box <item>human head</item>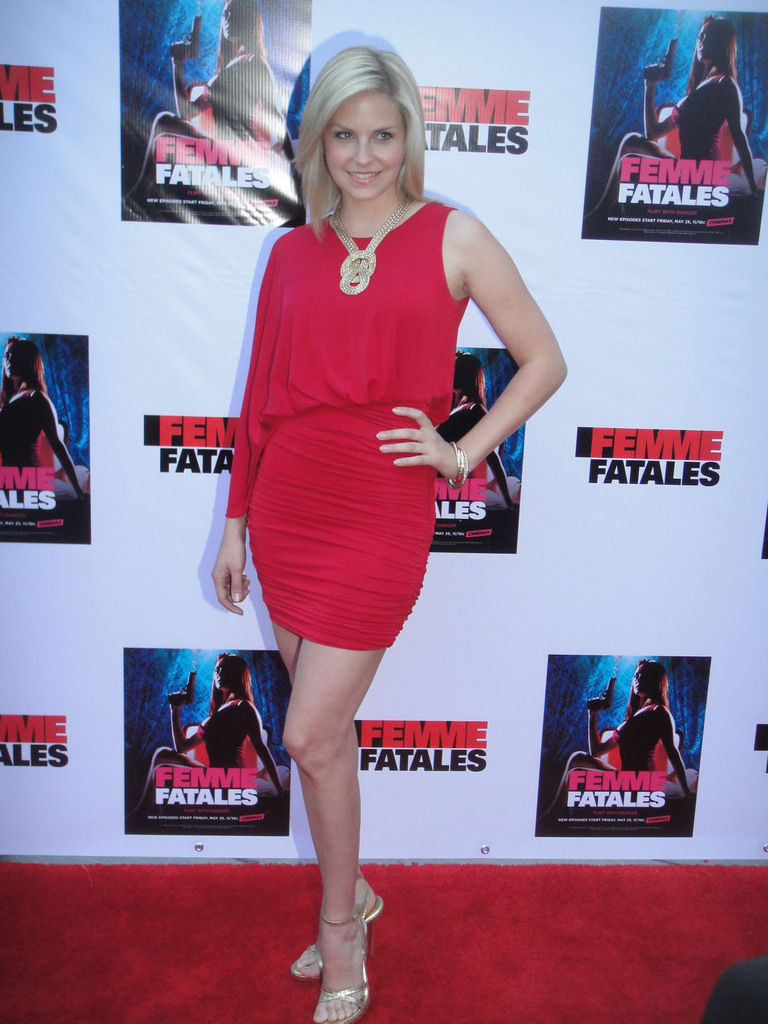
452, 350, 481, 401
